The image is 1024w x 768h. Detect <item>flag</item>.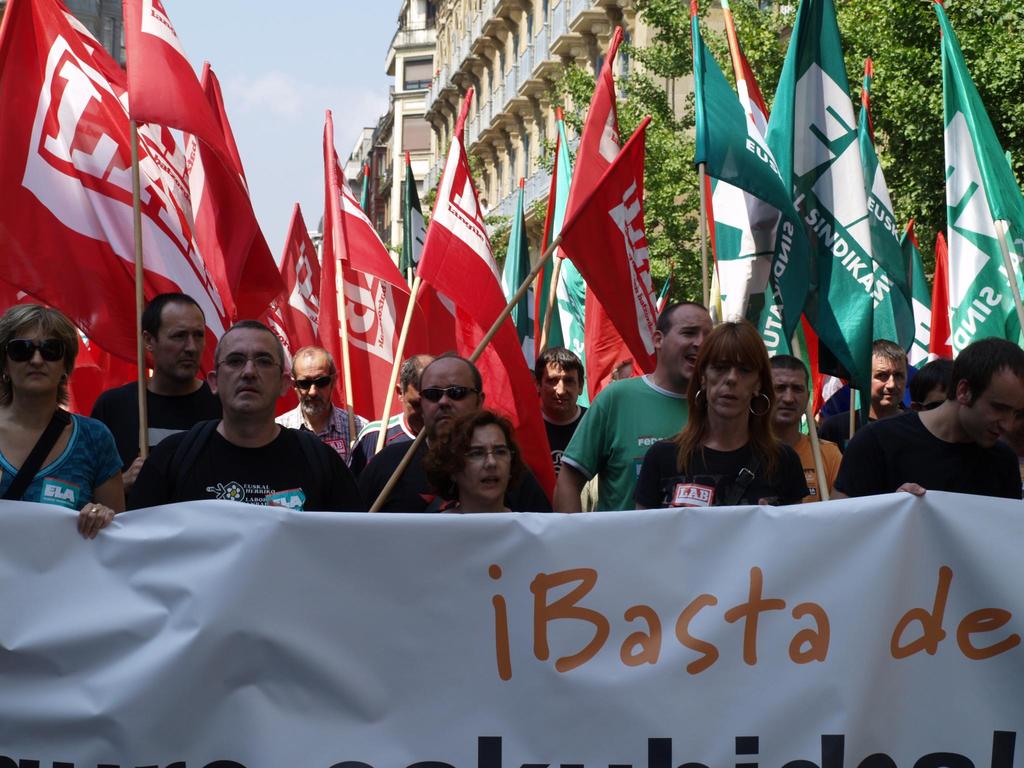
Detection: (left=113, top=0, right=239, bottom=188).
